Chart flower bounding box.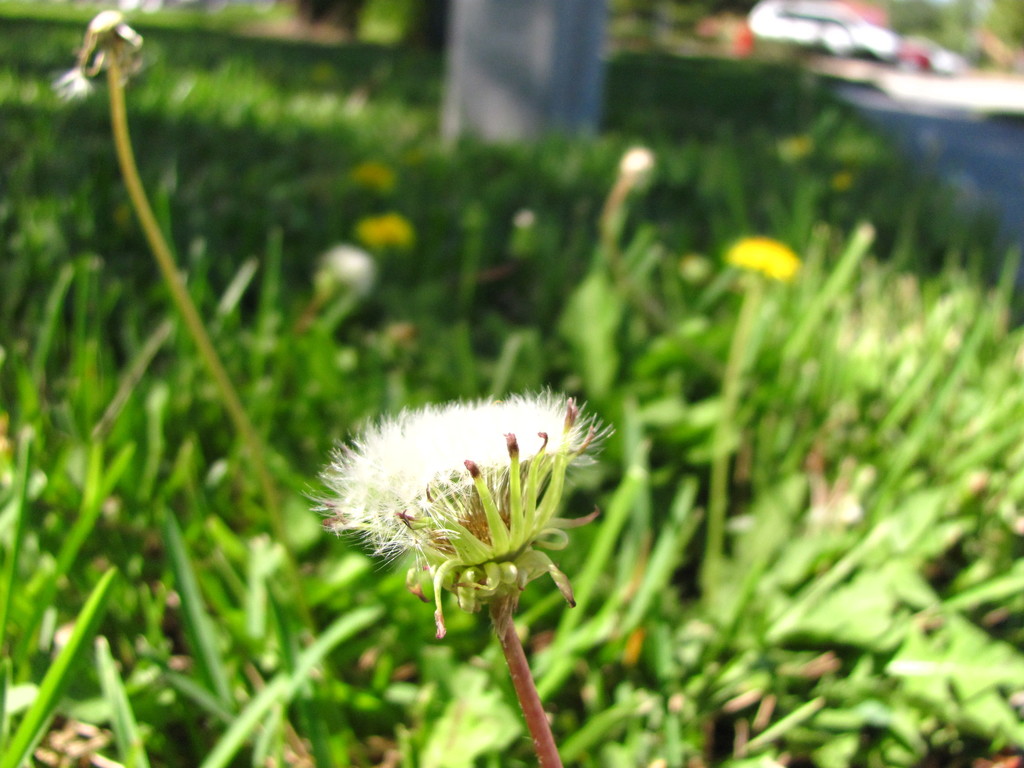
Charted: <bbox>726, 232, 803, 283</bbox>.
